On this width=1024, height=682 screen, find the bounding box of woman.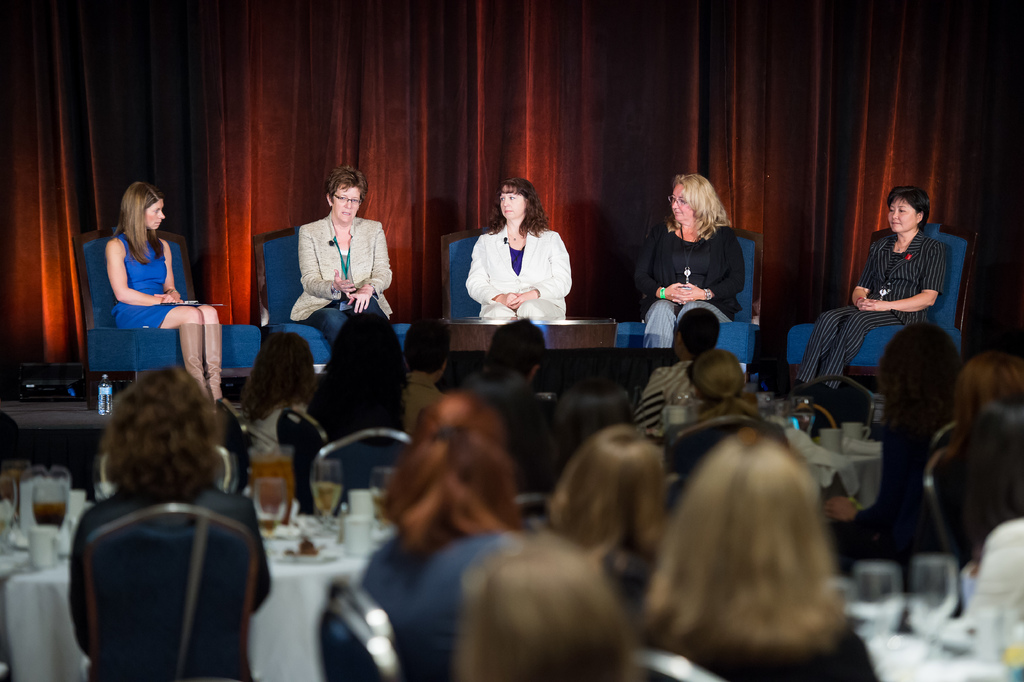
Bounding box: [left=68, top=379, right=273, bottom=619].
